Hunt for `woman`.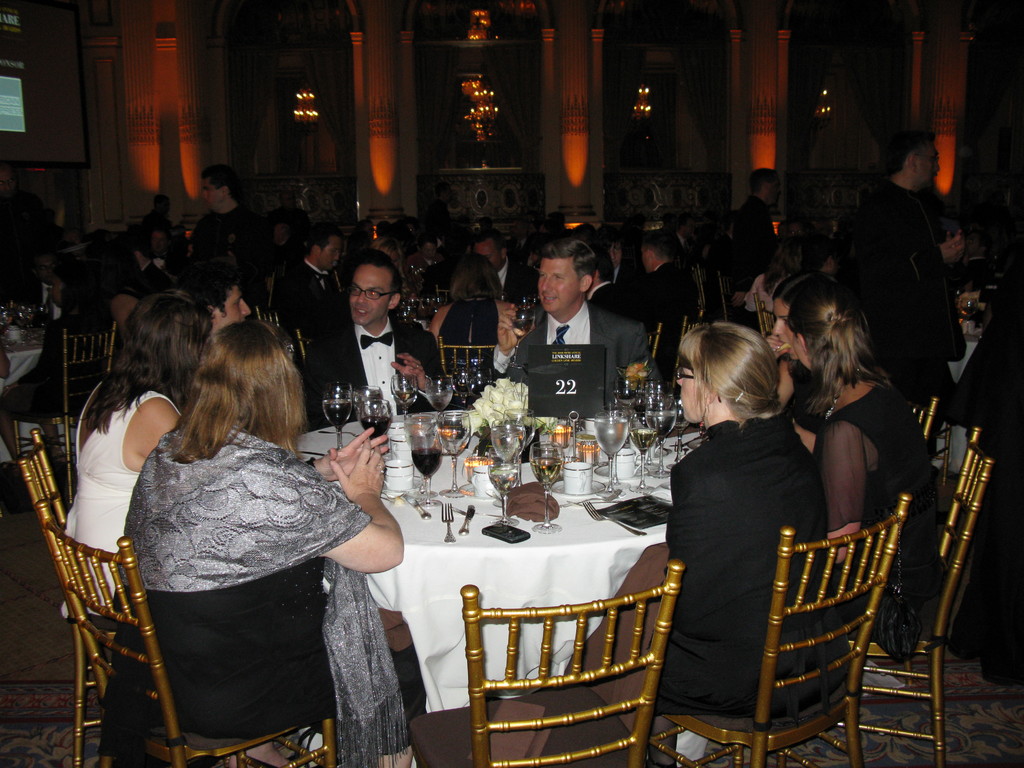
Hunted down at <bbox>73, 293, 390, 765</bbox>.
